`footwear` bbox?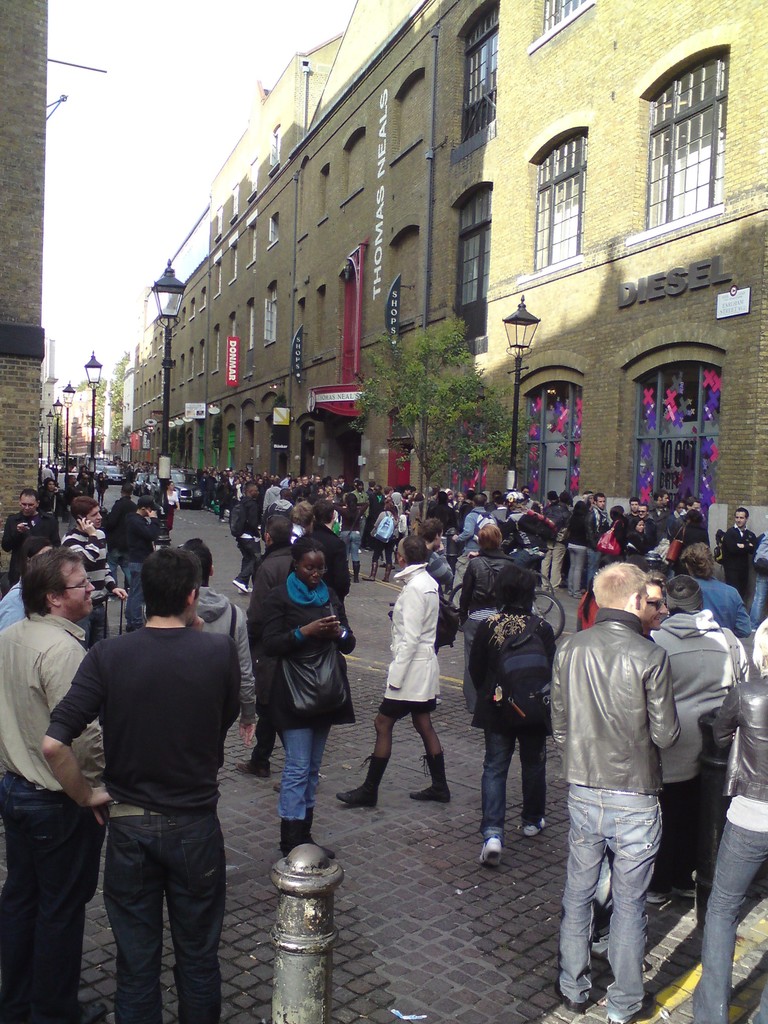
<box>649,889,672,905</box>
